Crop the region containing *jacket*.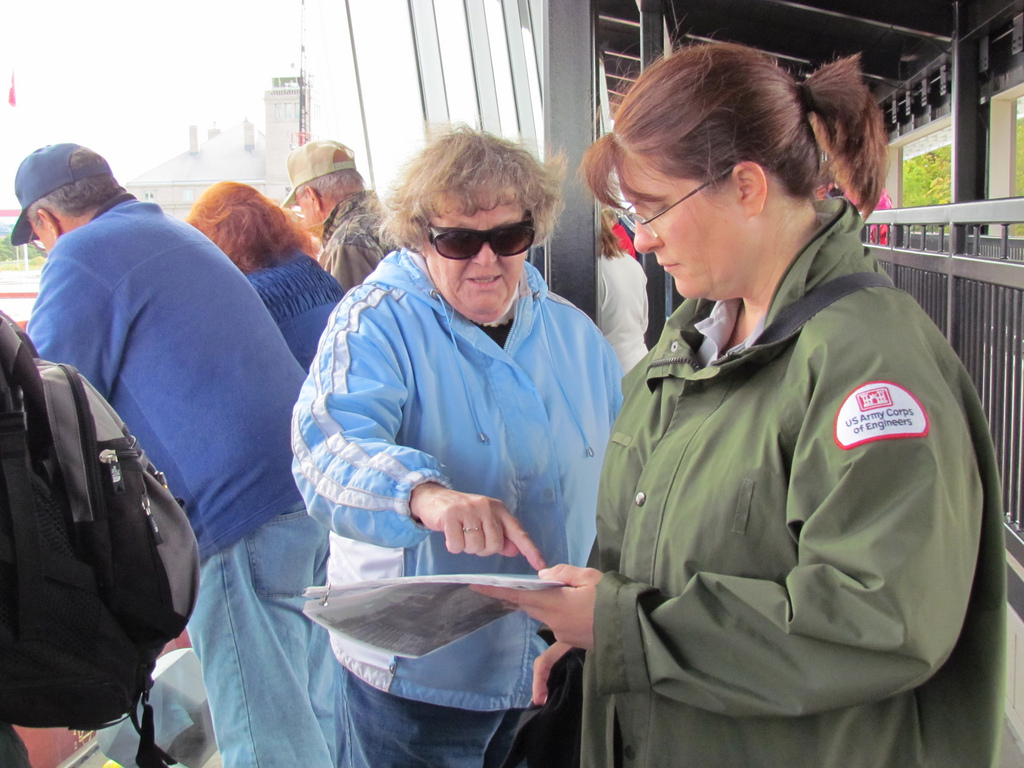
Crop region: <box>578,193,1009,762</box>.
